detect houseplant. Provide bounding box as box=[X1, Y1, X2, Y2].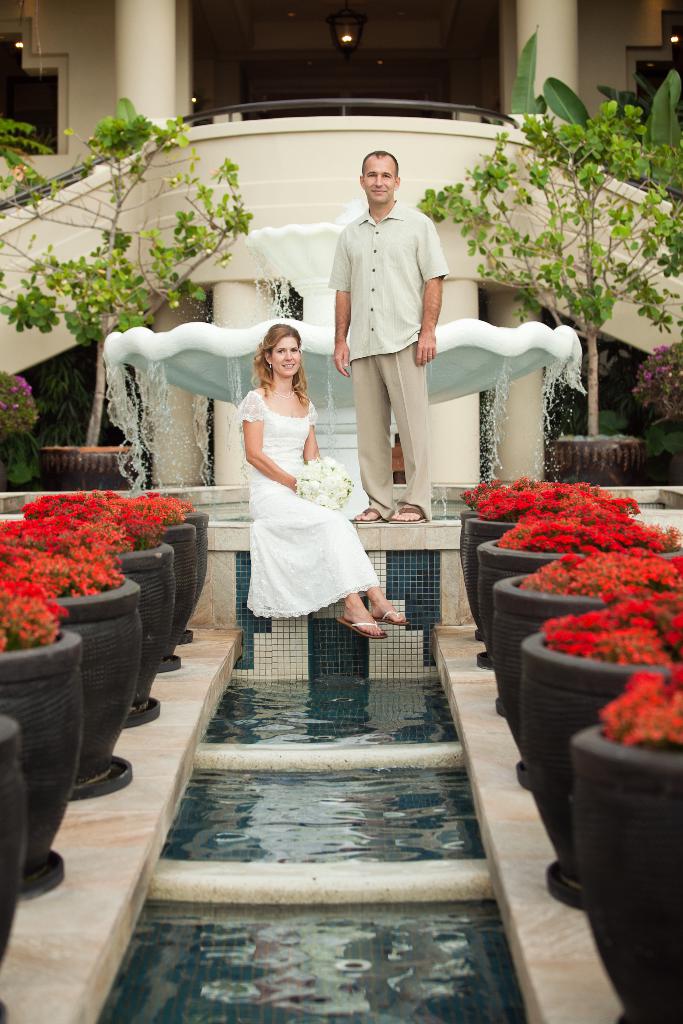
box=[0, 714, 29, 1017].
